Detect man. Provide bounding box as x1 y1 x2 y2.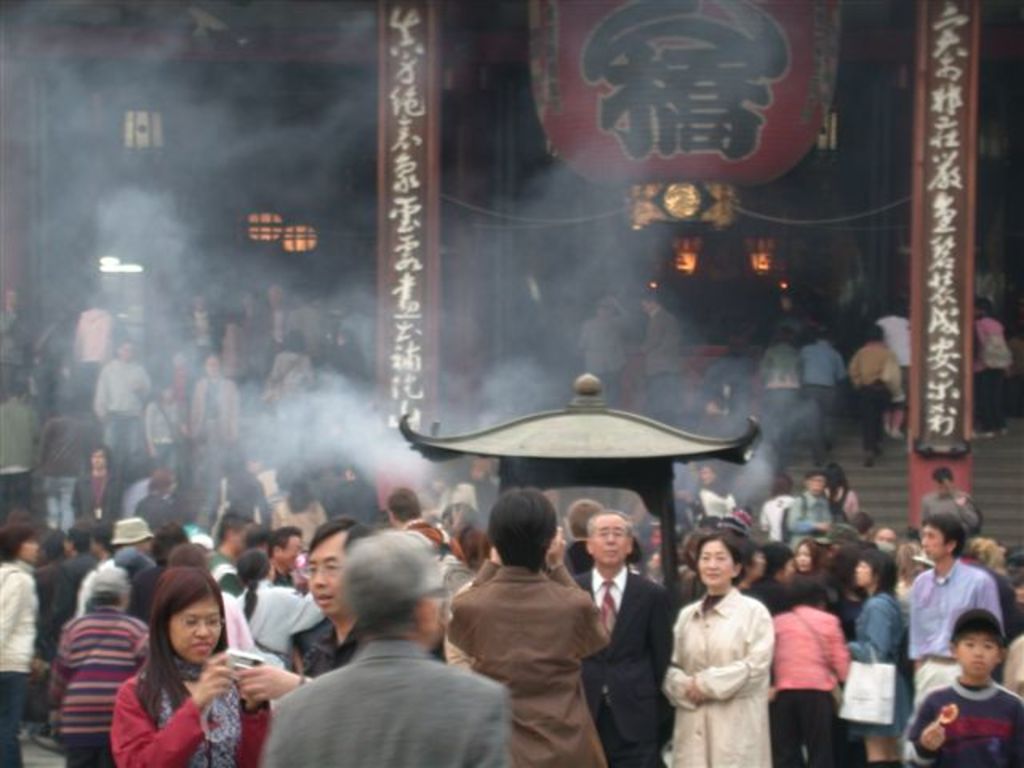
848 326 902 467.
